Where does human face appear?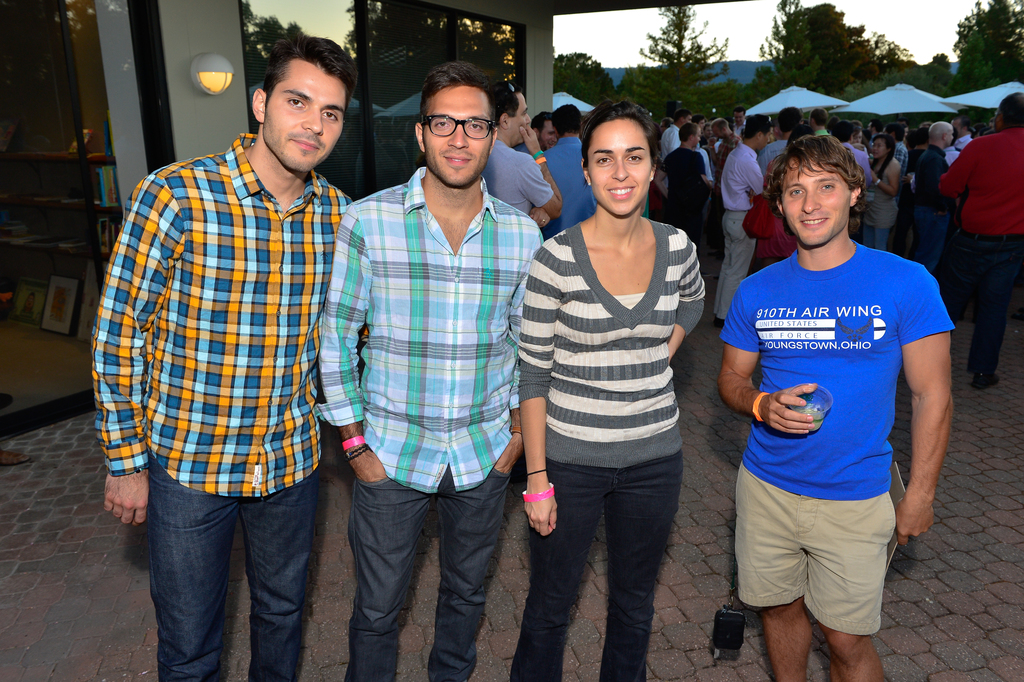
Appears at (left=264, top=70, right=346, bottom=177).
